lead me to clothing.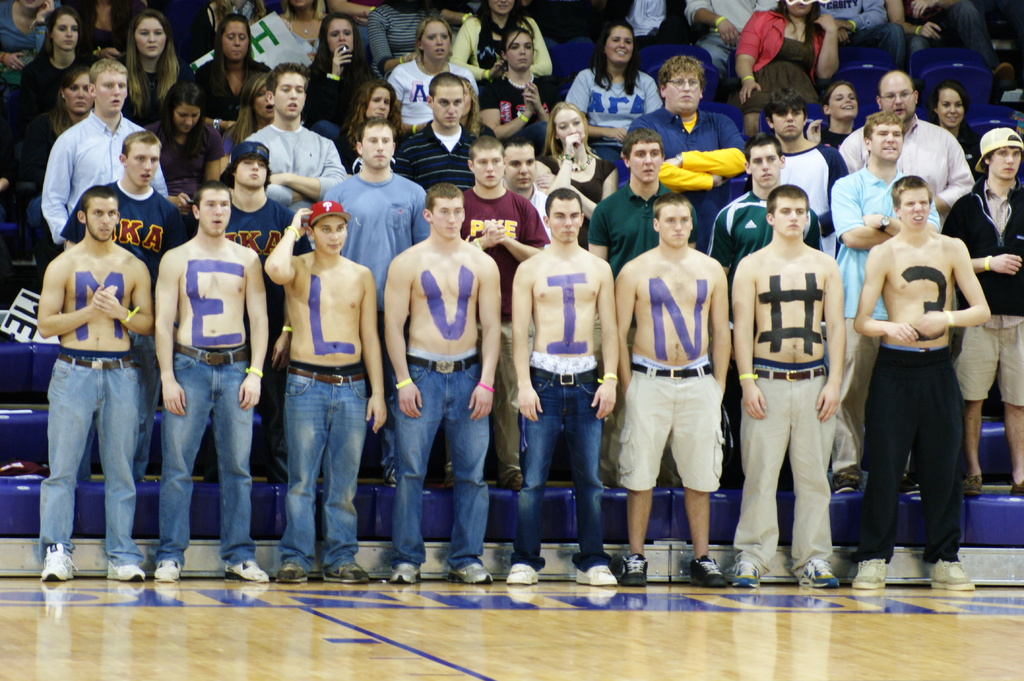
Lead to x1=283 y1=356 x2=358 y2=572.
